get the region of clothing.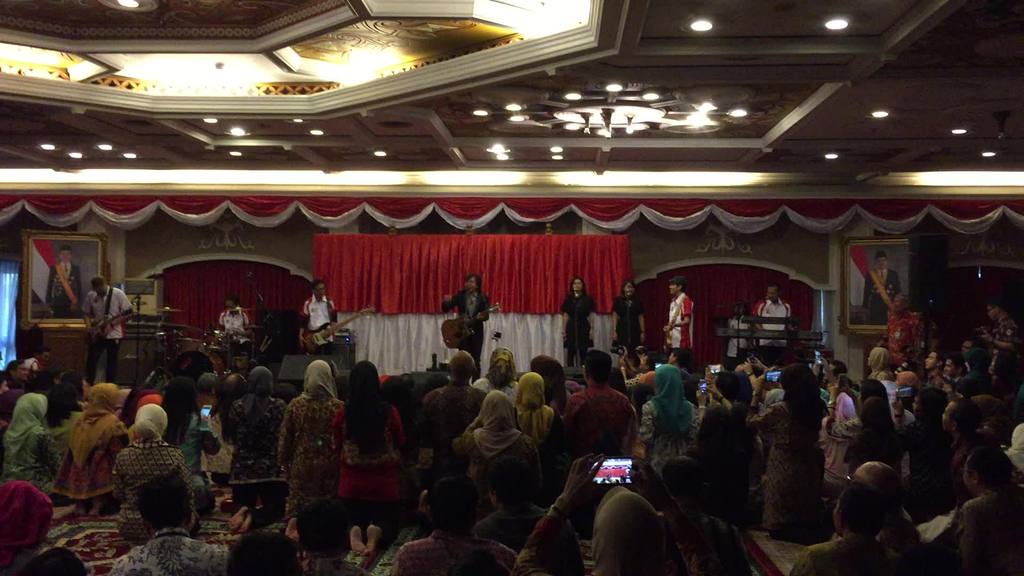
detection(276, 372, 329, 528).
